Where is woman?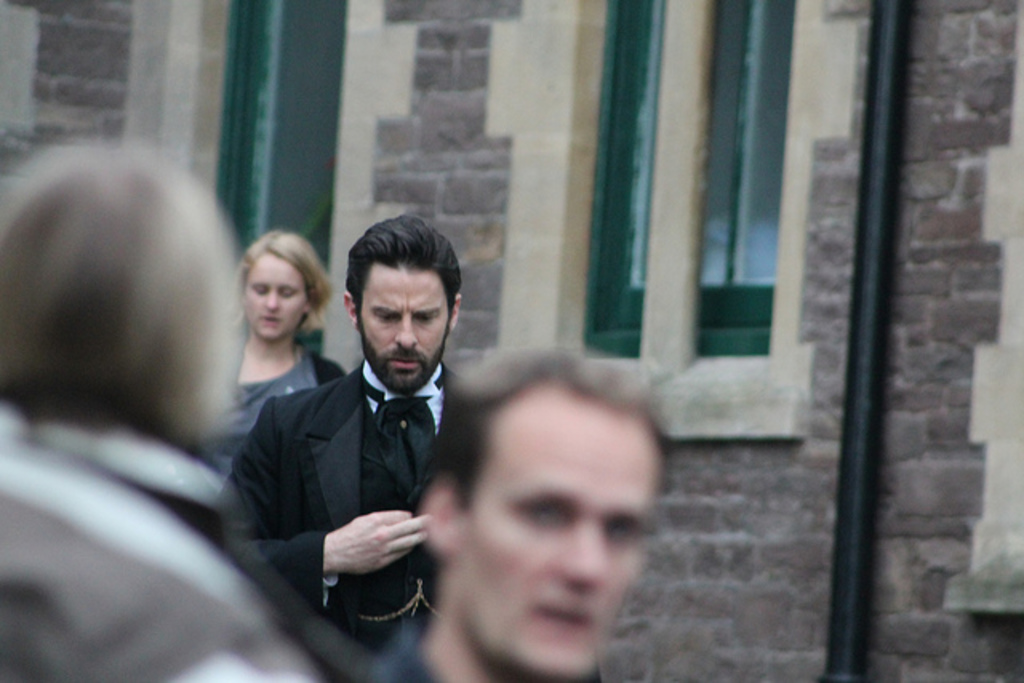
(198,229,347,477).
